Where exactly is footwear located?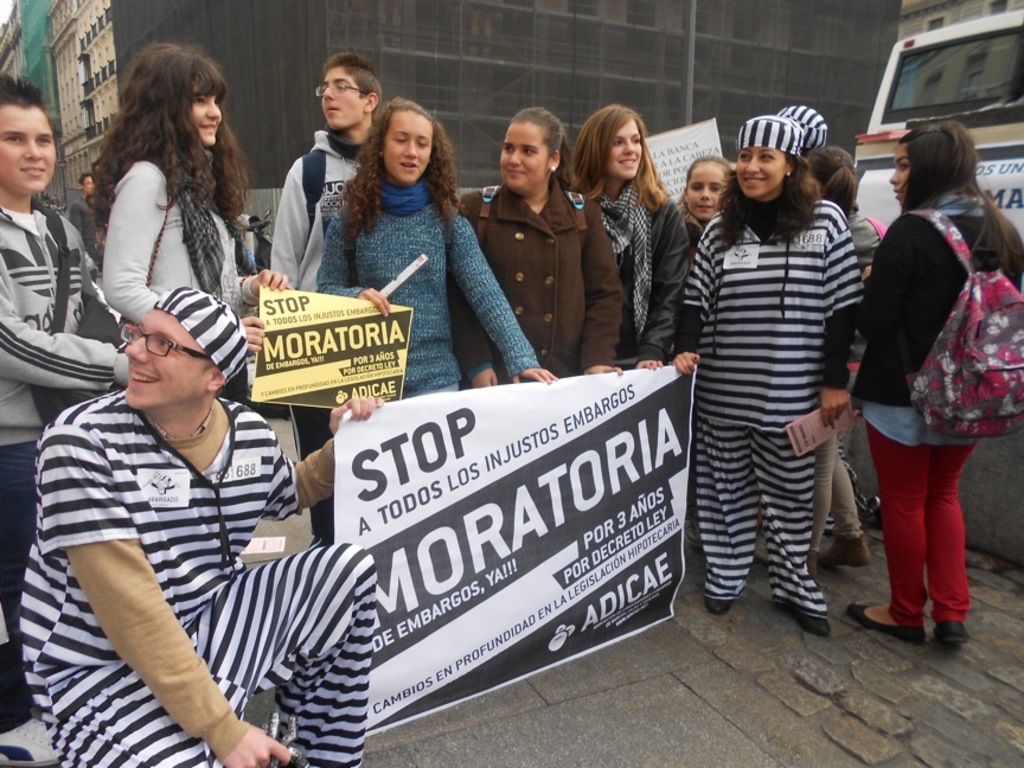
Its bounding box is {"left": 0, "top": 717, "right": 57, "bottom": 767}.
